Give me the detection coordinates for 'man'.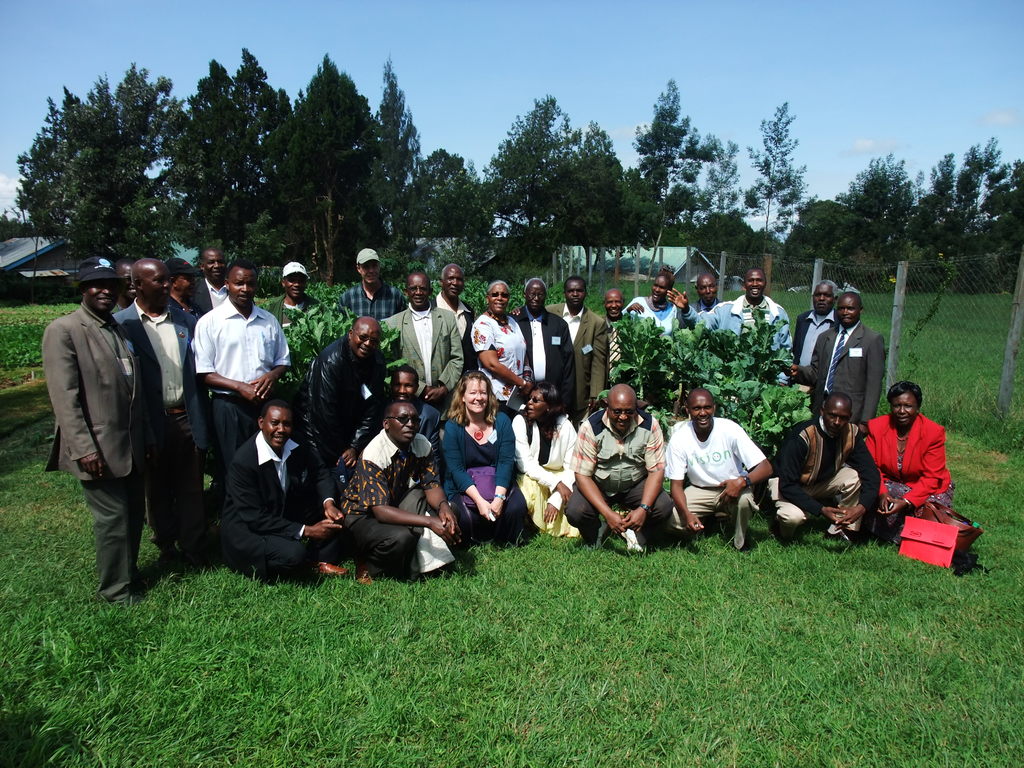
662:265:792:369.
